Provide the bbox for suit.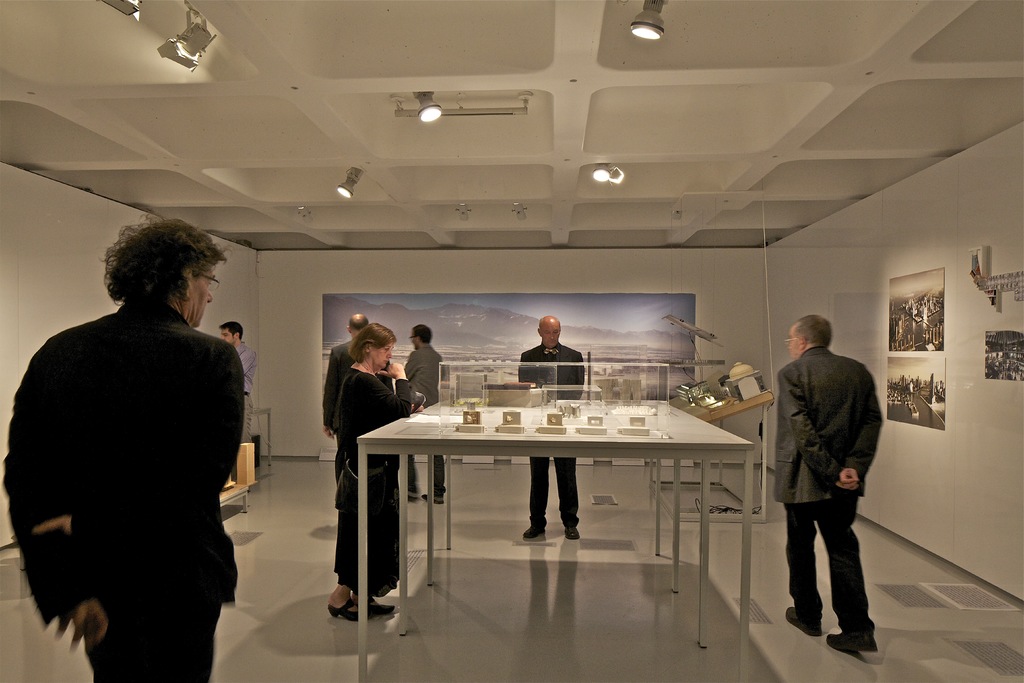
Rect(321, 335, 355, 474).
